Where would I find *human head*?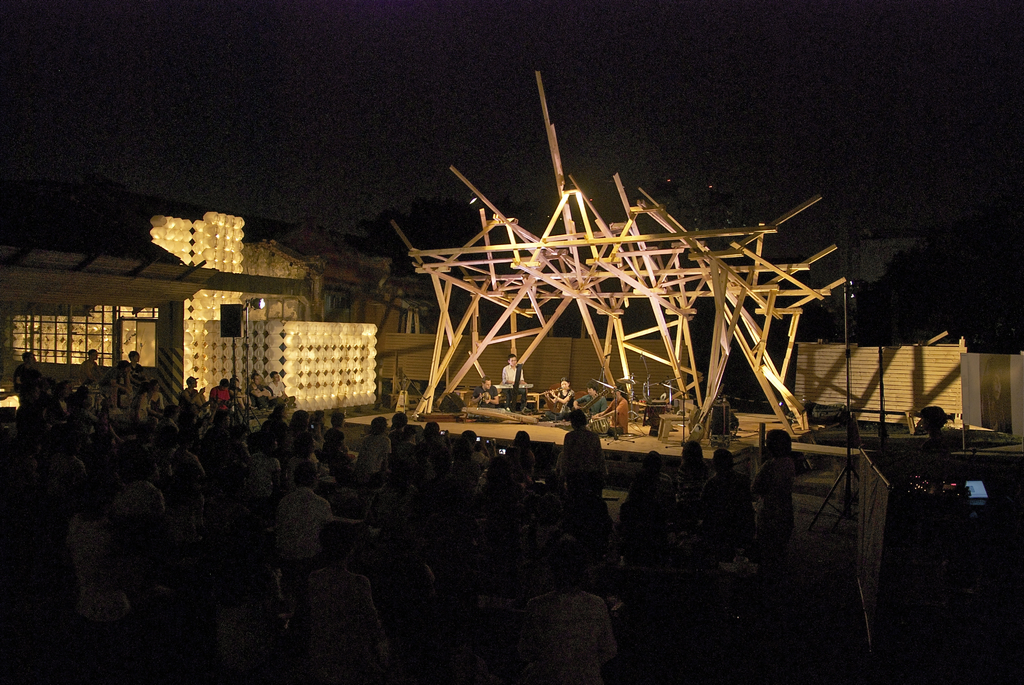
At (476,374,492,393).
